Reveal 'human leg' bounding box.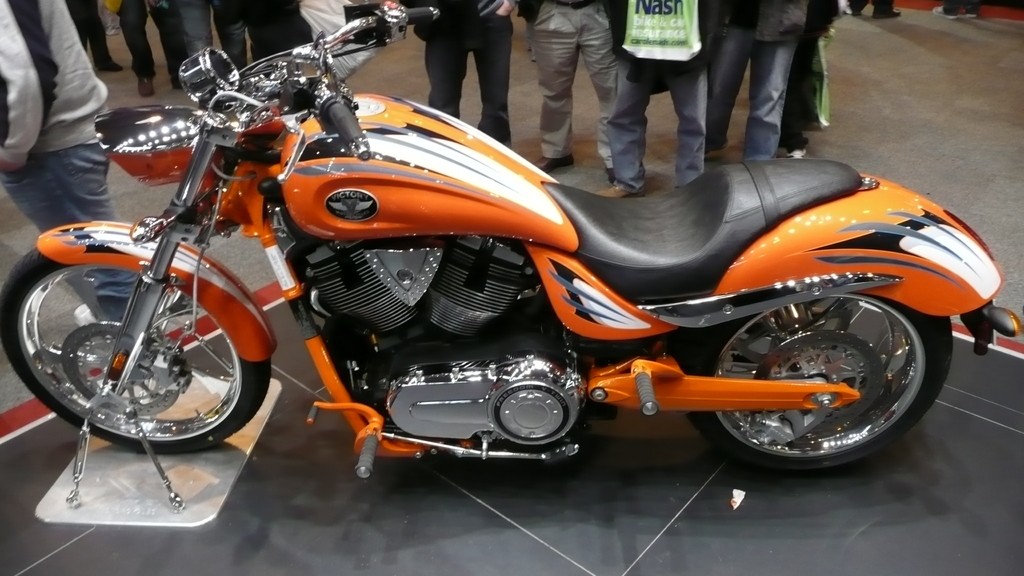
Revealed: box=[182, 0, 206, 50].
